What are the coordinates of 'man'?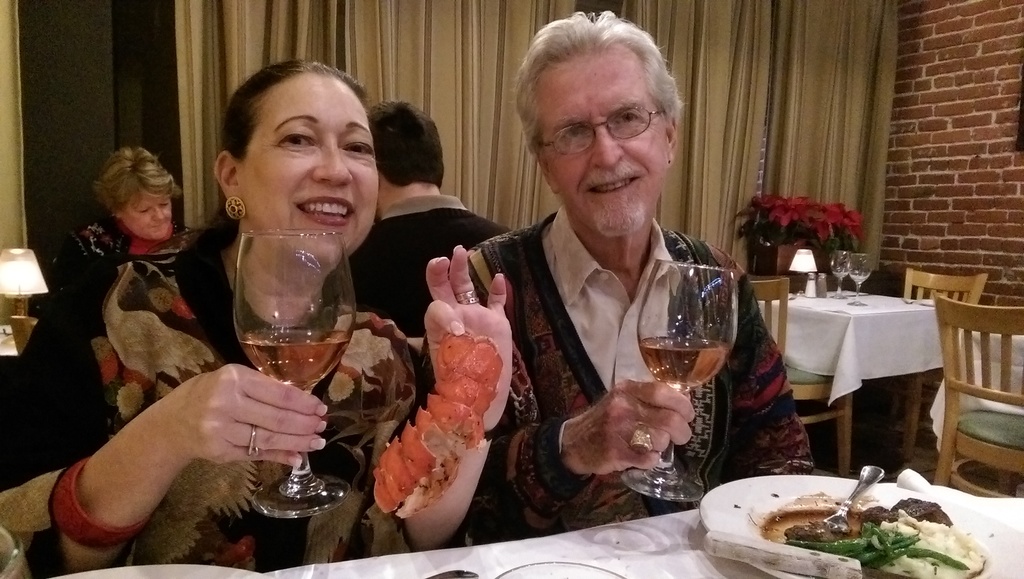
x1=346 y1=102 x2=511 y2=341.
